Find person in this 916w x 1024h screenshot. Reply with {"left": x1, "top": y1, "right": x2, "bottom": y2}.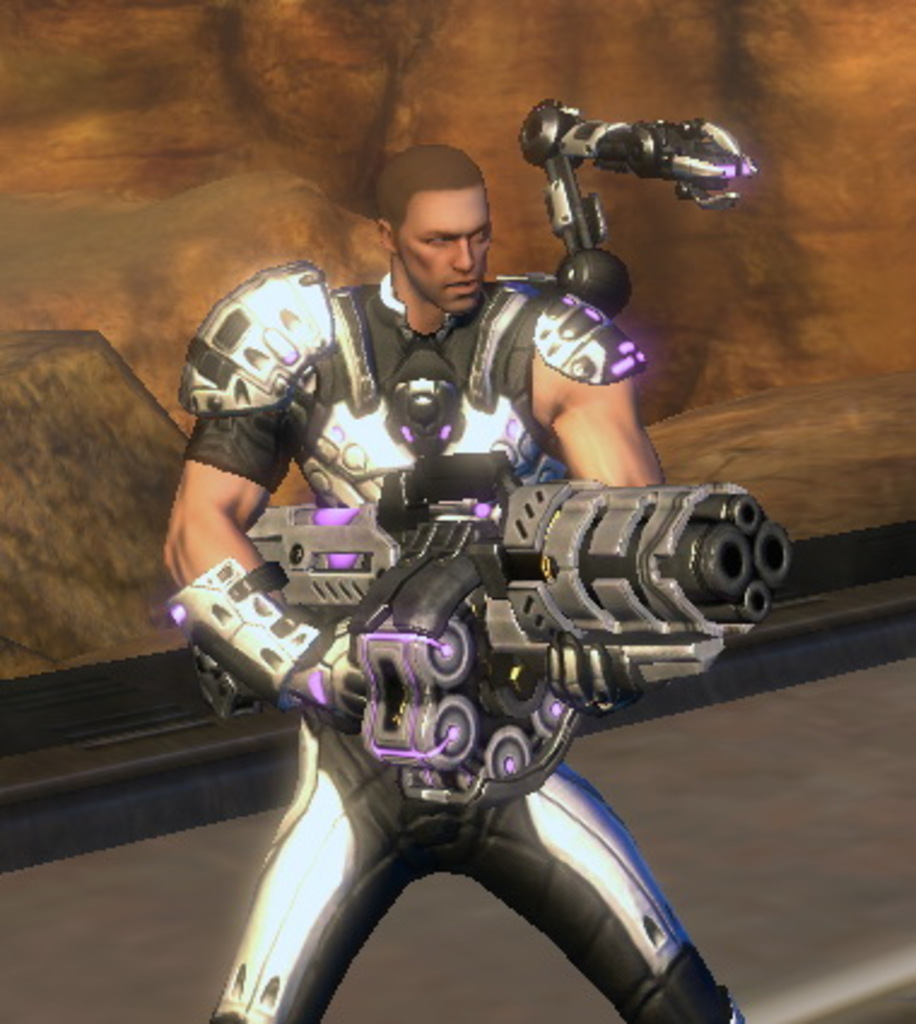
{"left": 149, "top": 123, "right": 767, "bottom": 1022}.
